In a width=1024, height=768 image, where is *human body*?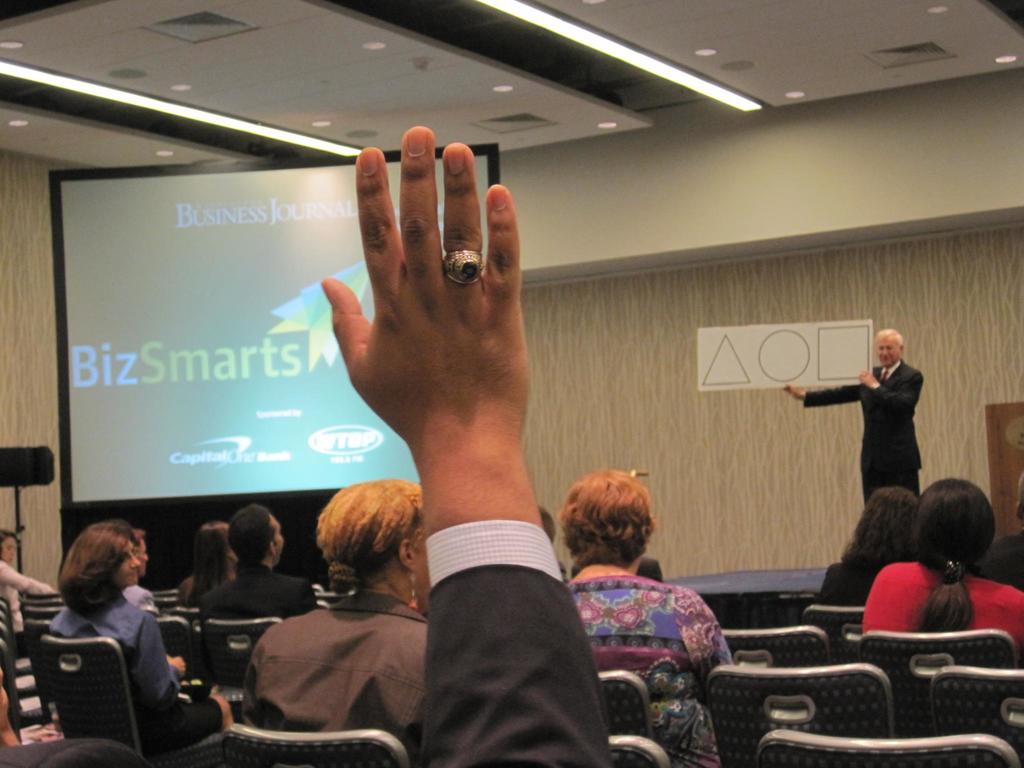
box(40, 527, 241, 738).
